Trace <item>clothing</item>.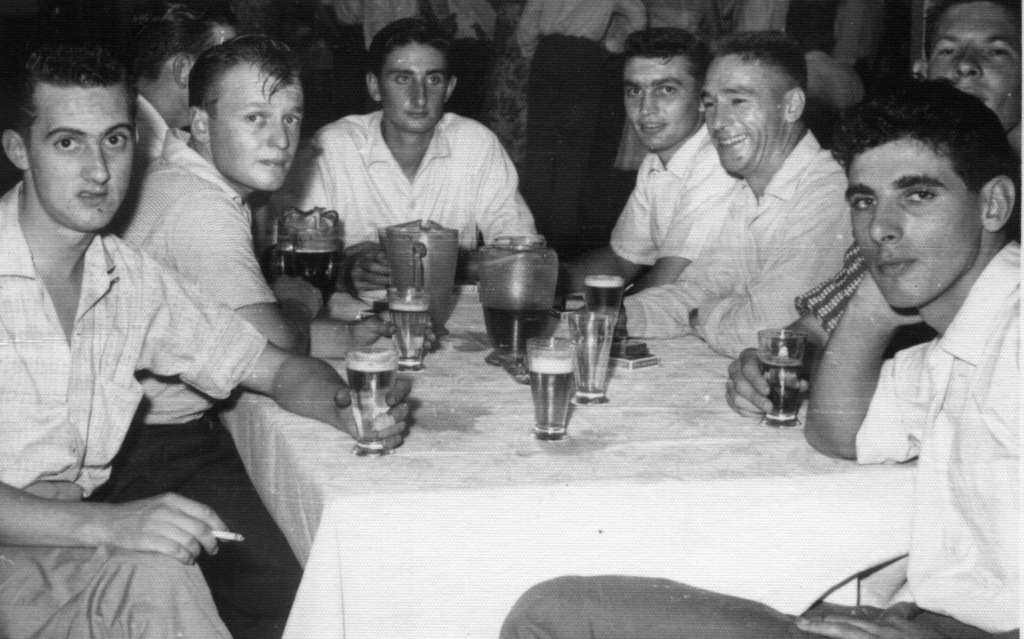
Traced to x1=271 y1=106 x2=533 y2=254.
